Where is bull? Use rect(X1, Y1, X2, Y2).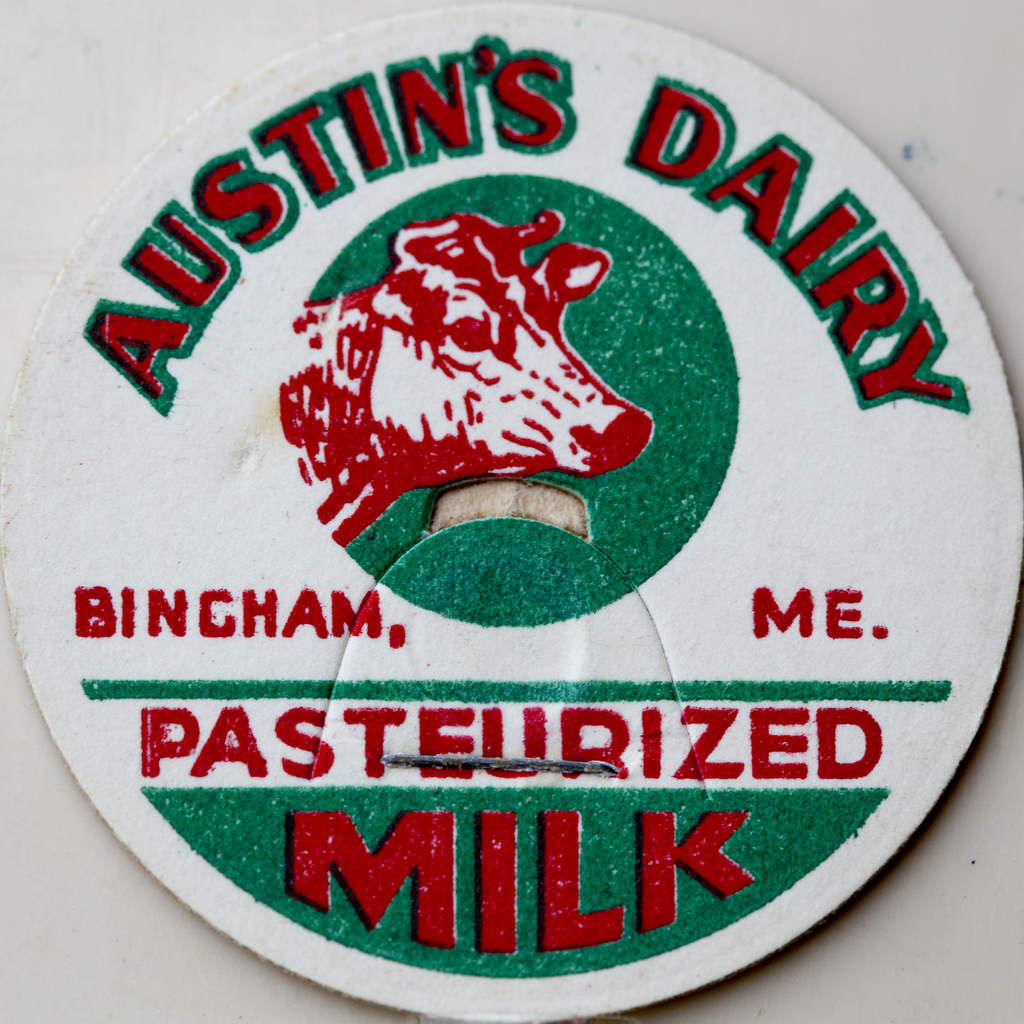
rect(276, 209, 653, 550).
